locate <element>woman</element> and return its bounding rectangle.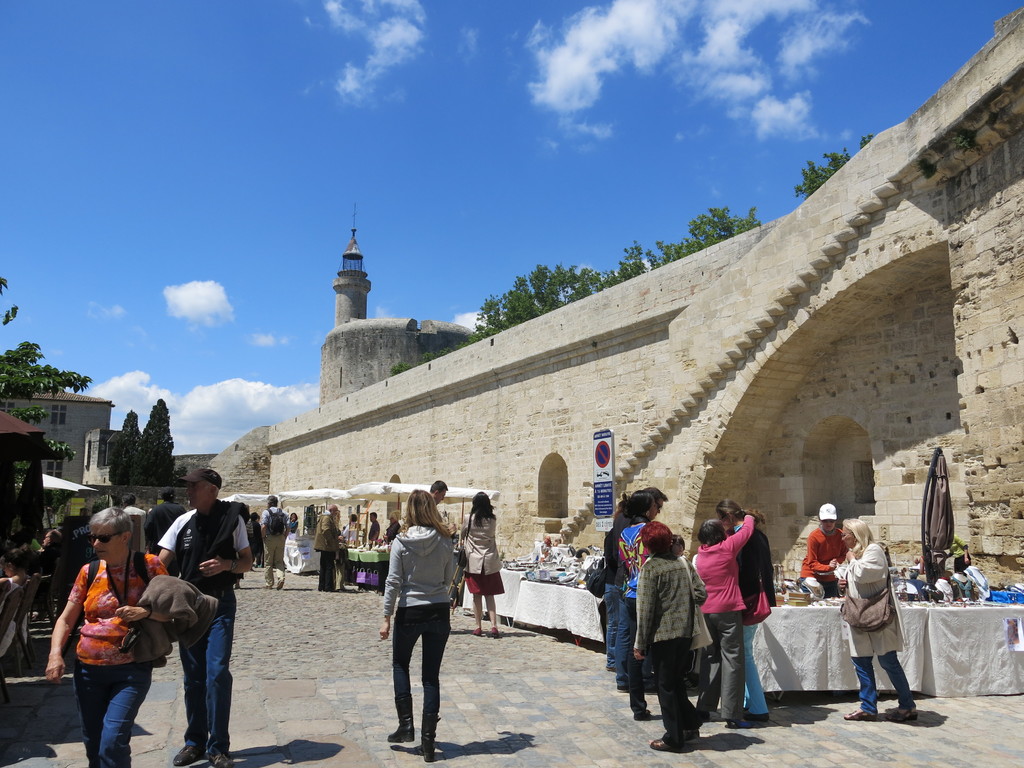
841 516 919 723.
